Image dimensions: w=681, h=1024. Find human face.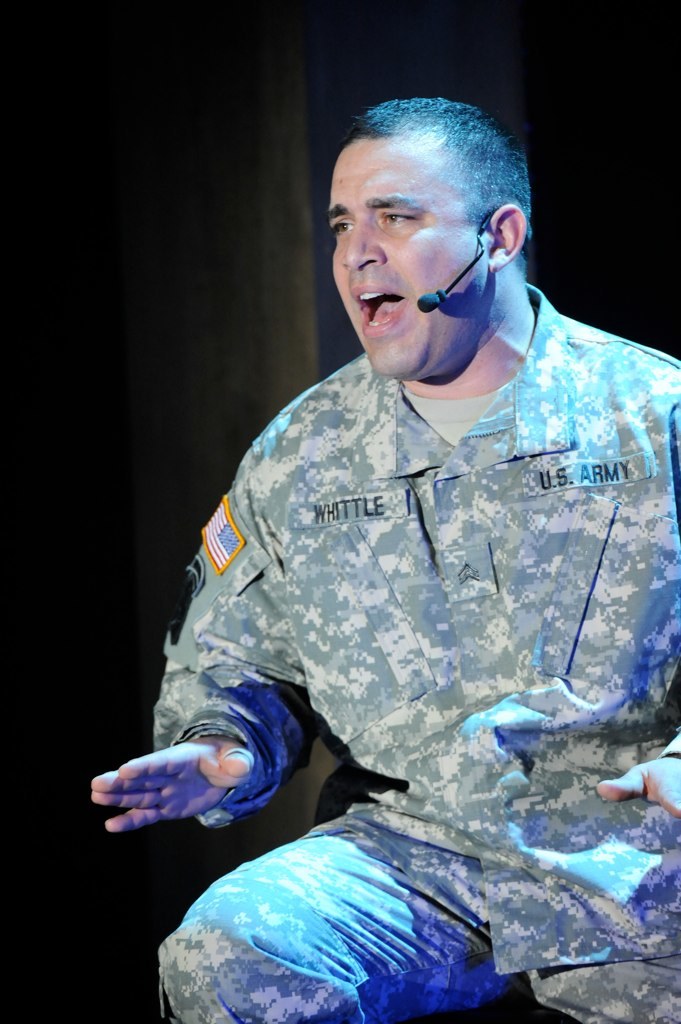
[x1=312, y1=113, x2=497, y2=381].
